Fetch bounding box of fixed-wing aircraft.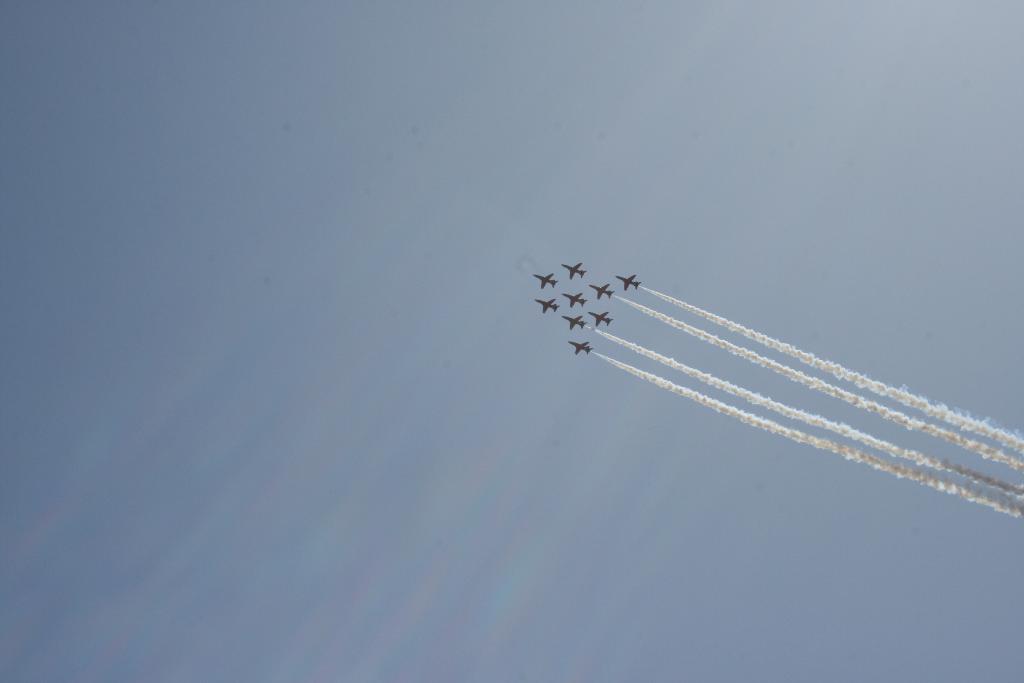
Bbox: <box>615,270,637,288</box>.
